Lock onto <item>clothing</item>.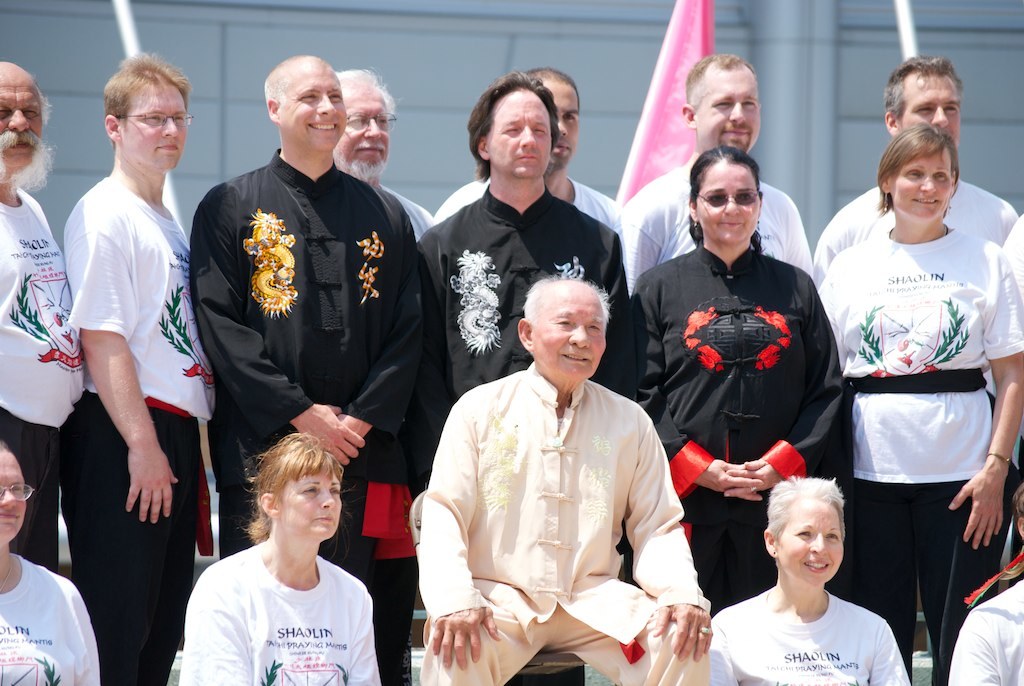
Locked: (x1=946, y1=586, x2=1023, y2=685).
